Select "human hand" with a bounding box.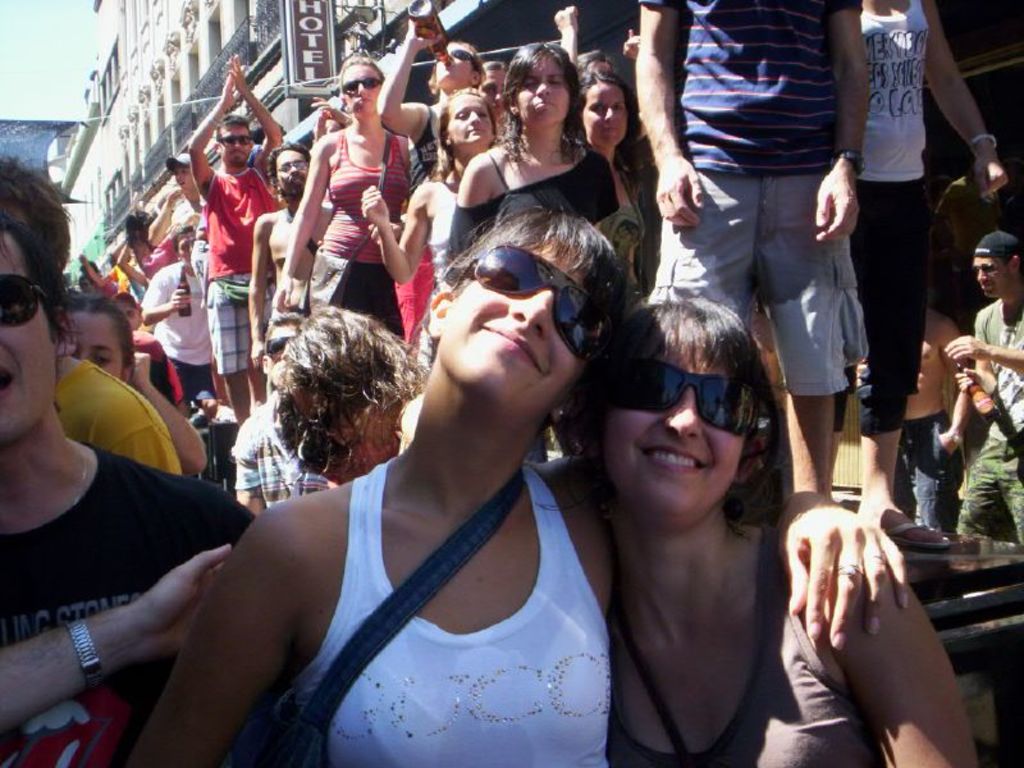
[x1=553, y1=5, x2=579, y2=28].
